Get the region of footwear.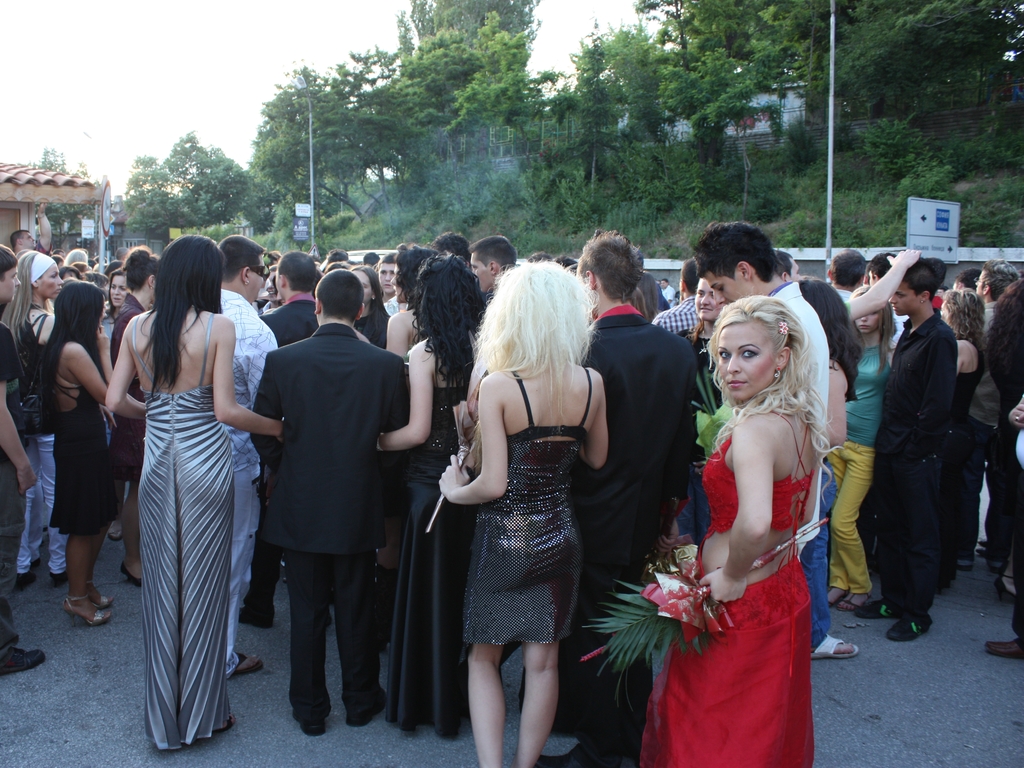
(30,558,42,568).
